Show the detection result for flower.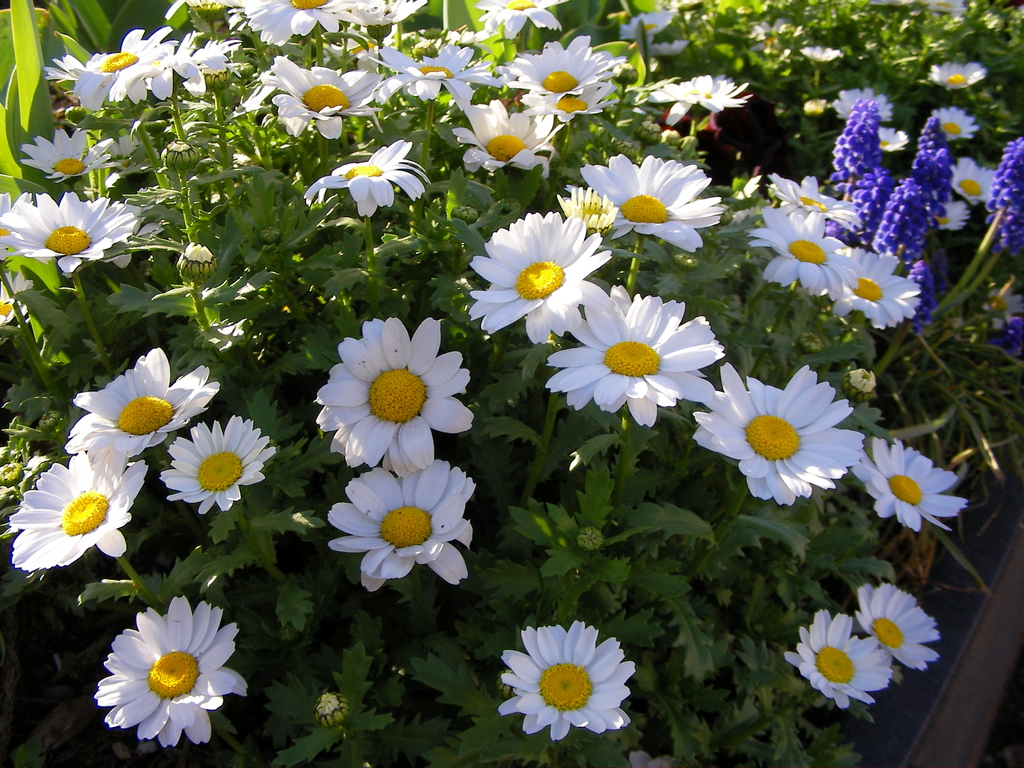
box=[817, 252, 925, 330].
